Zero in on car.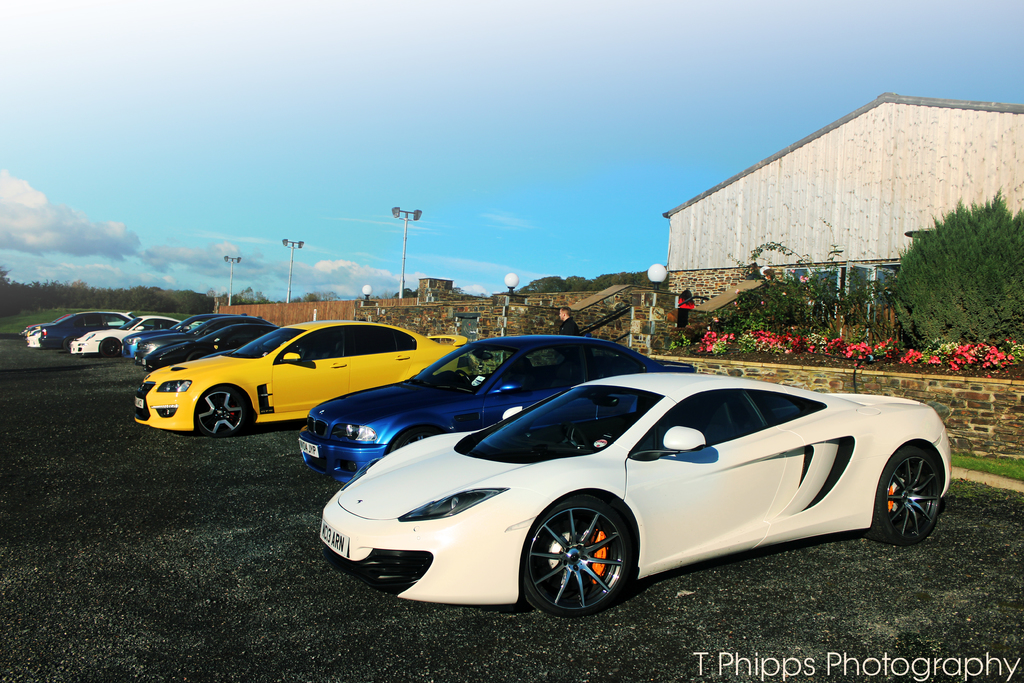
Zeroed in: box(332, 352, 956, 618).
